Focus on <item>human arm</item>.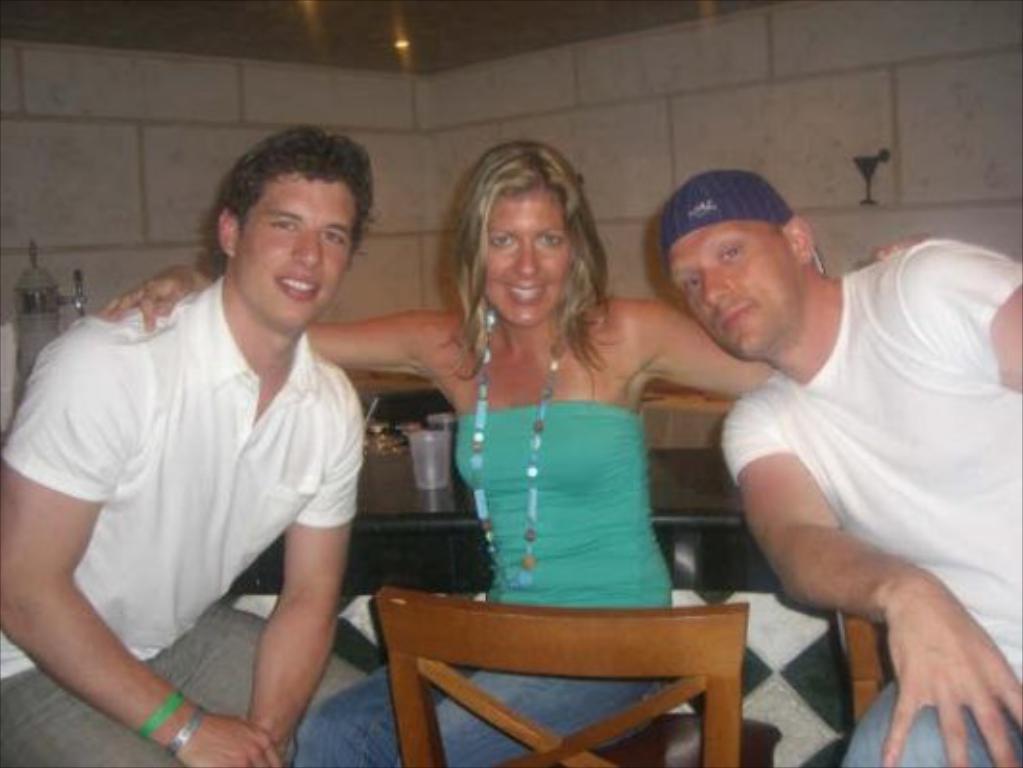
Focused at 234/372/374/766.
